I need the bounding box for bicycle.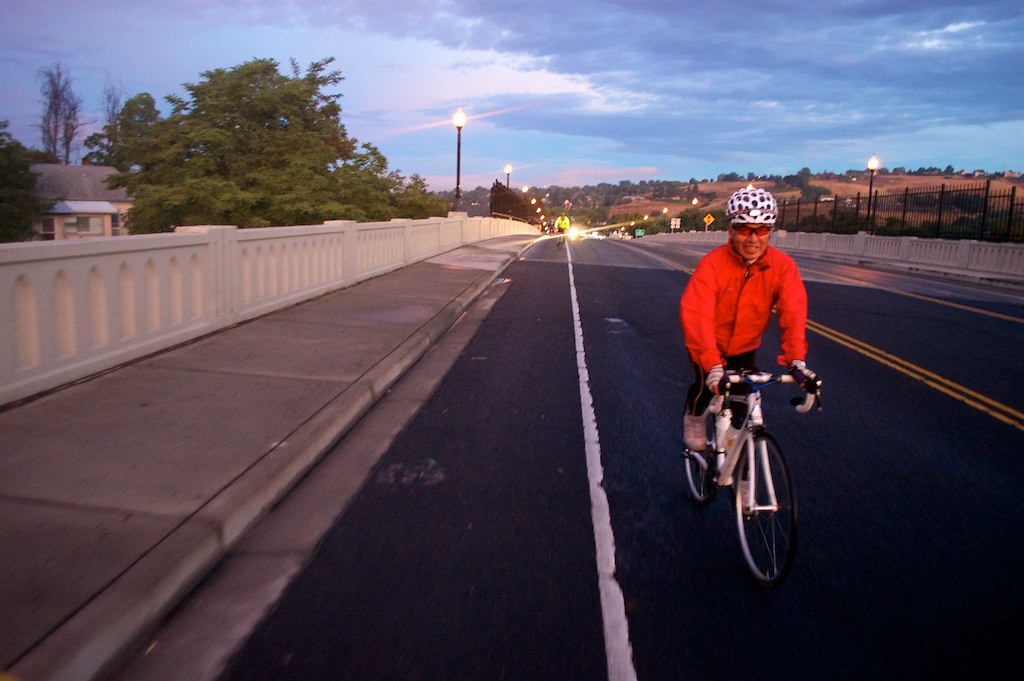
Here it is: bbox(687, 353, 819, 582).
